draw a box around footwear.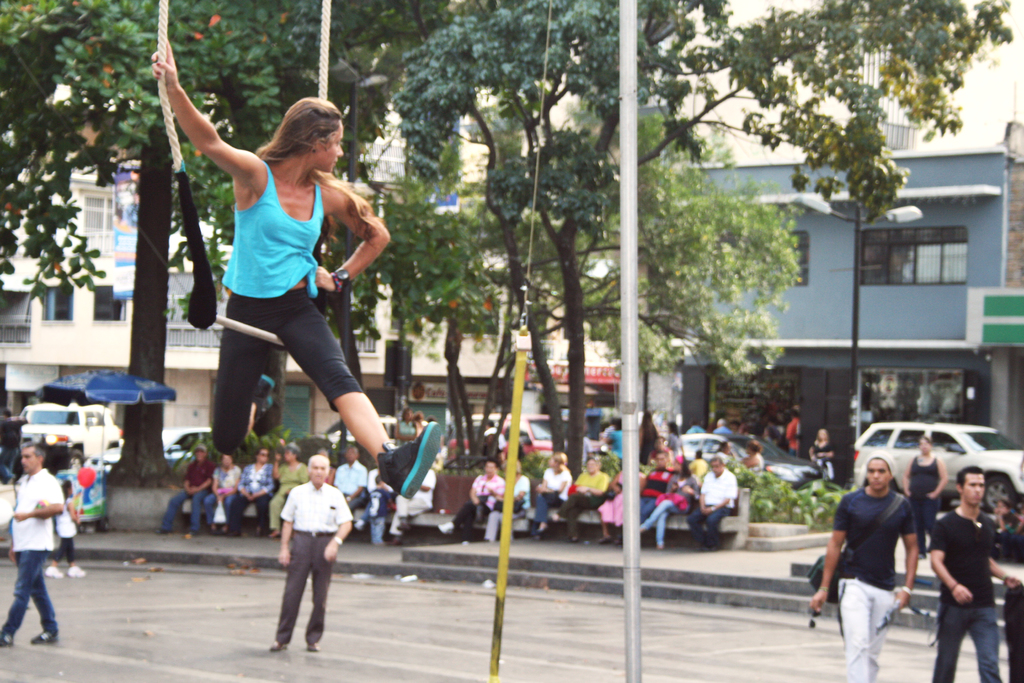
(31,626,60,645).
